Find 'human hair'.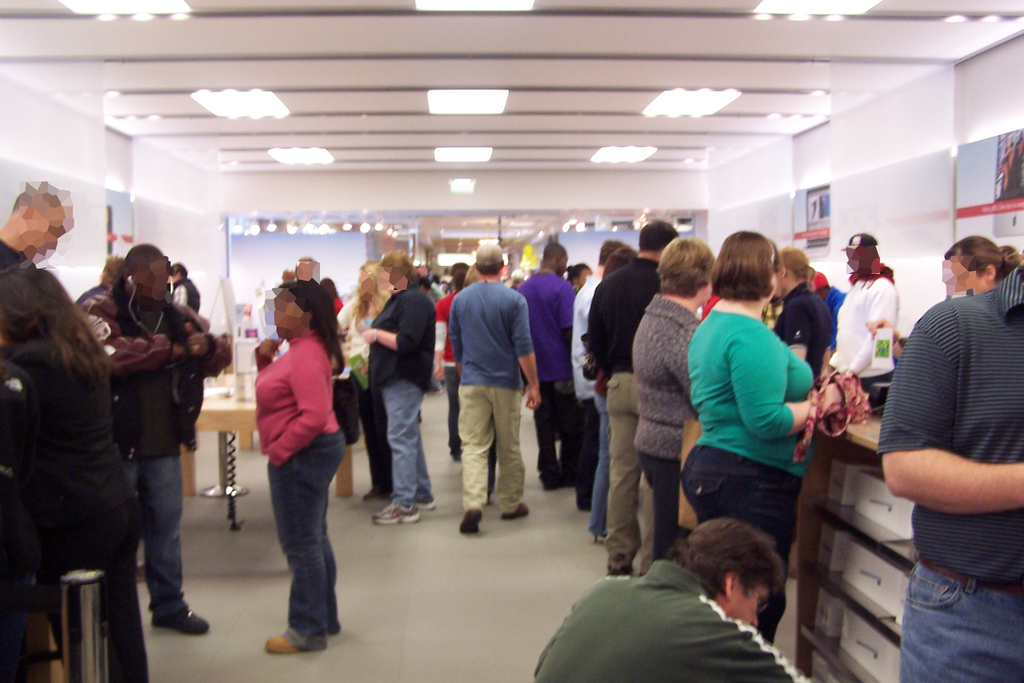
box=[452, 263, 465, 290].
